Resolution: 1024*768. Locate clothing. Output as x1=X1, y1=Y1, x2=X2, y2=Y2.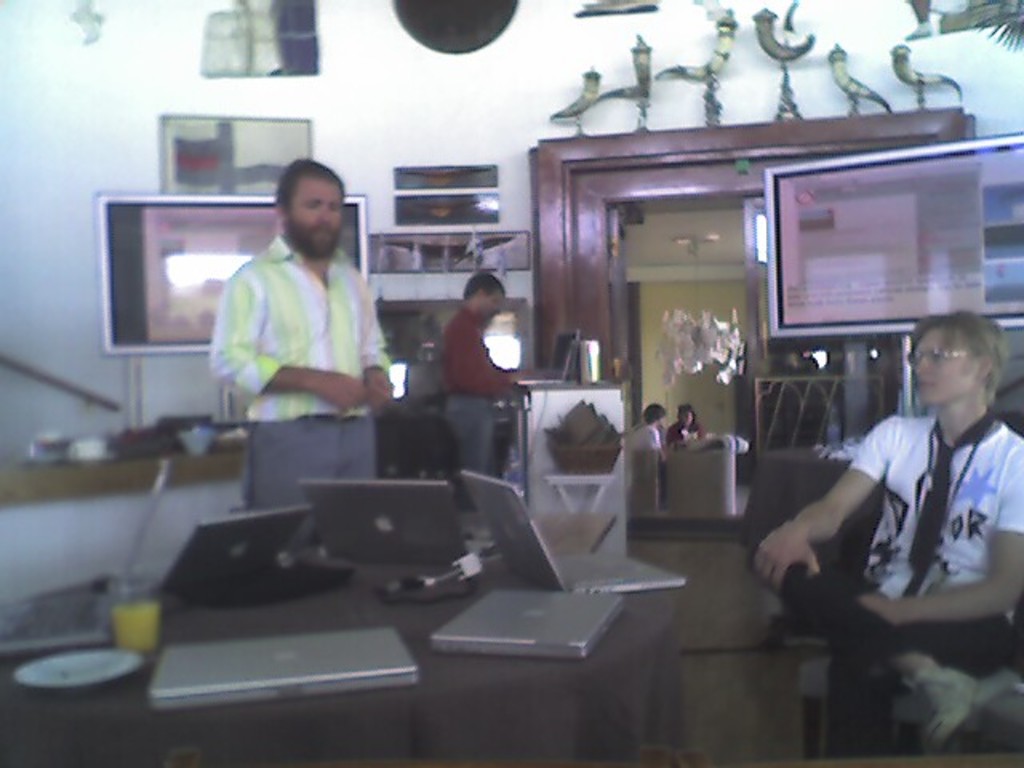
x1=675, y1=418, x2=694, y2=445.
